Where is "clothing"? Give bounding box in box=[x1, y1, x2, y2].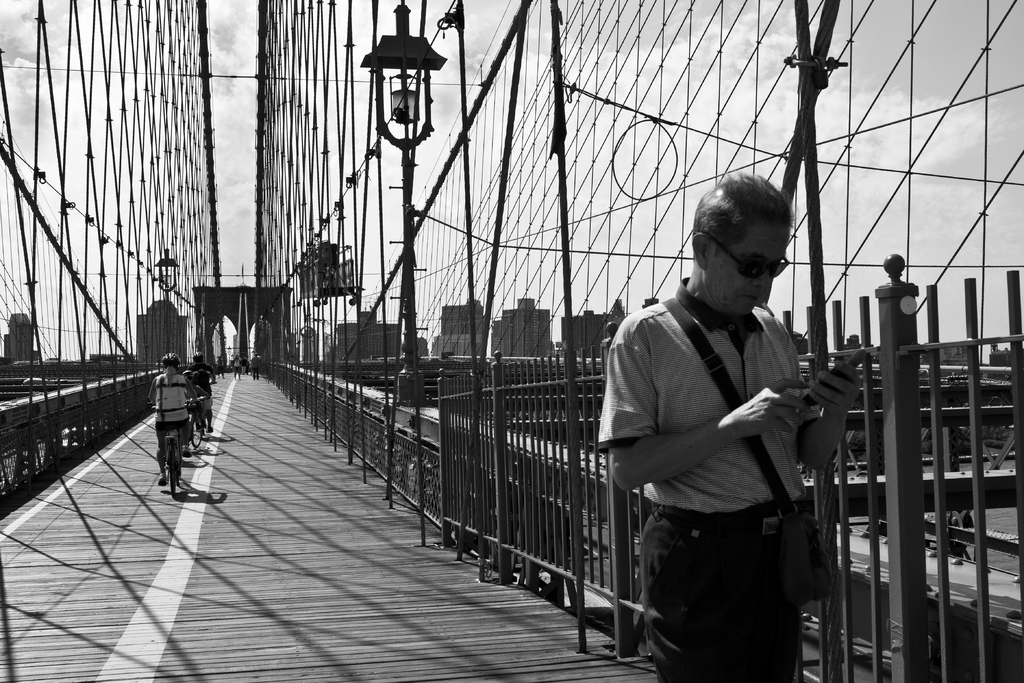
box=[255, 356, 260, 378].
